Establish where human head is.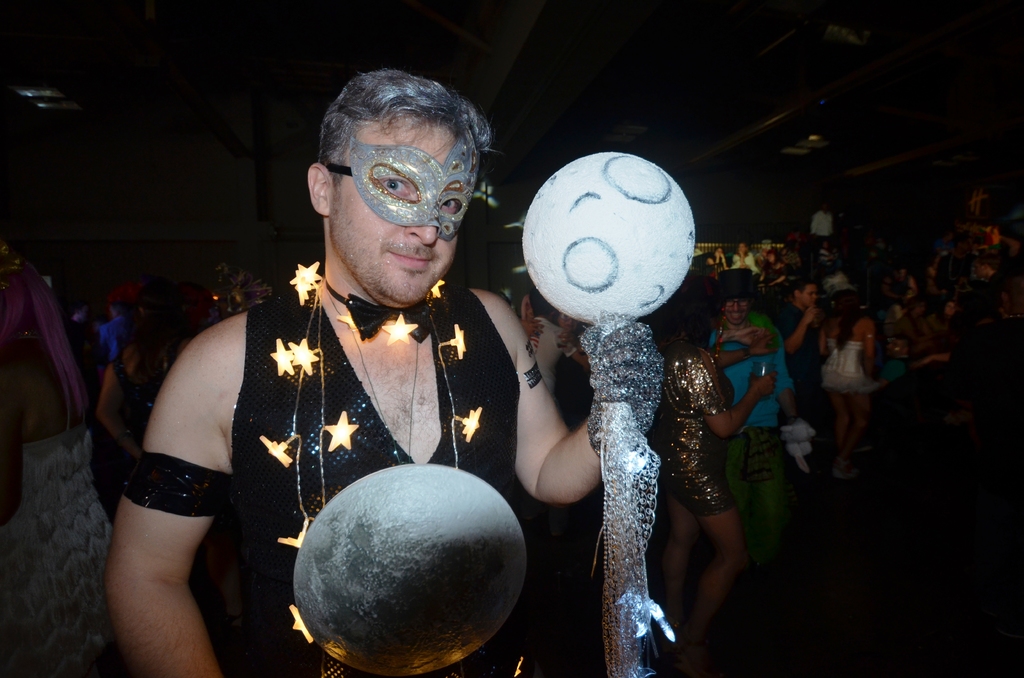
Established at (x1=972, y1=252, x2=1002, y2=278).
